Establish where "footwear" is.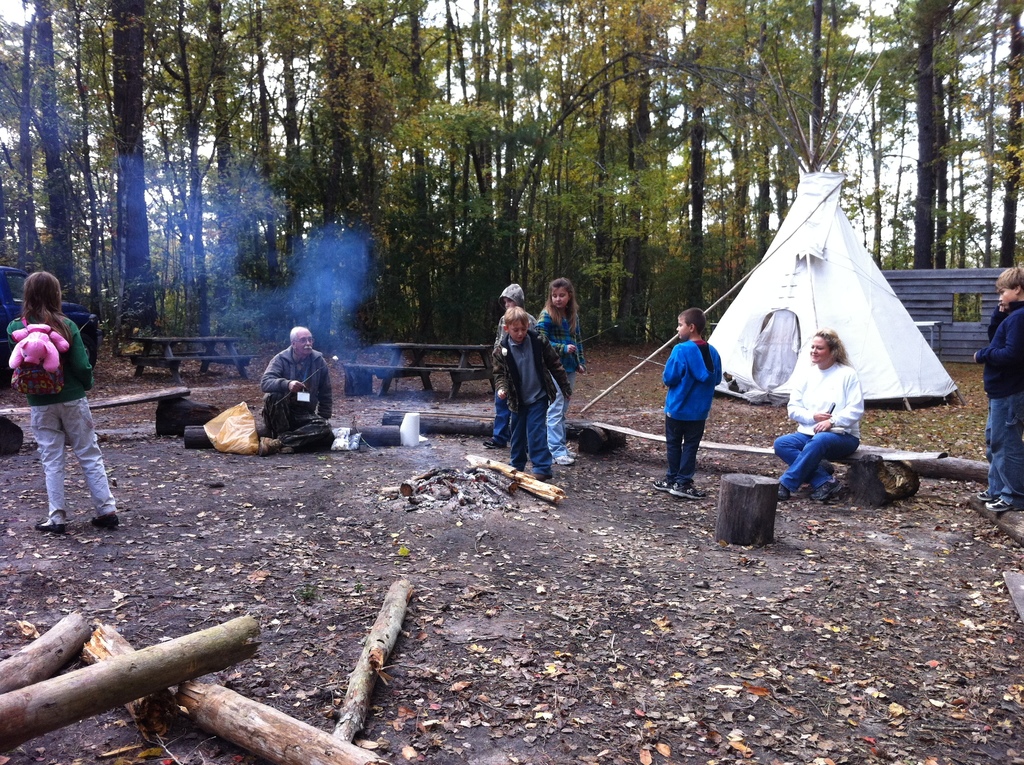
Established at 673 481 707 501.
